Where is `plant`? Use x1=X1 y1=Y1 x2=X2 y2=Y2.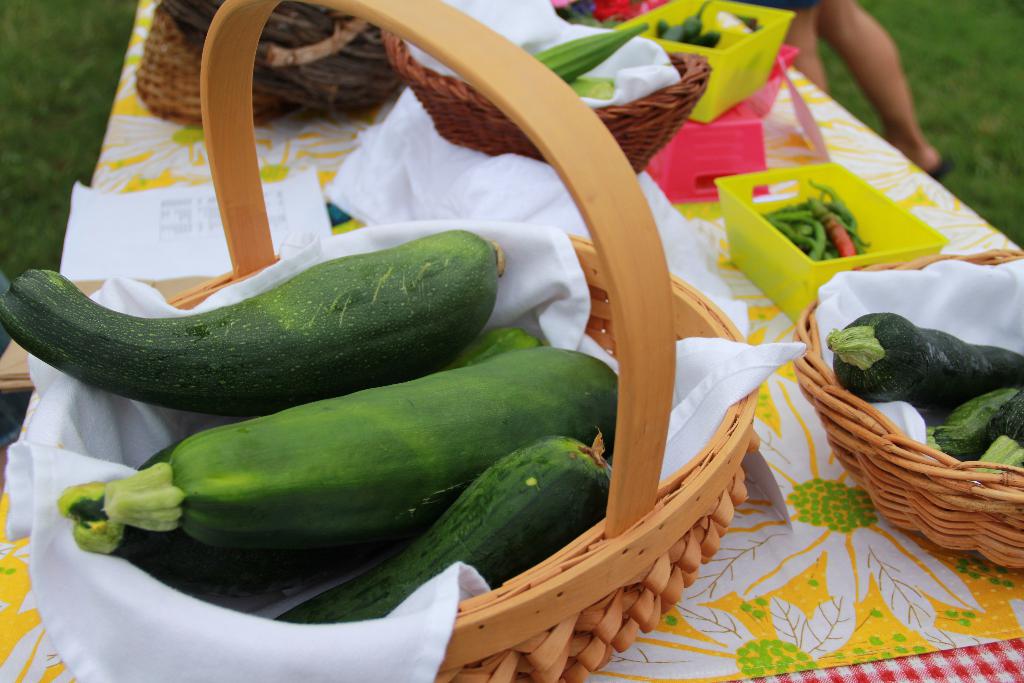
x1=817 y1=7 x2=1023 y2=255.
